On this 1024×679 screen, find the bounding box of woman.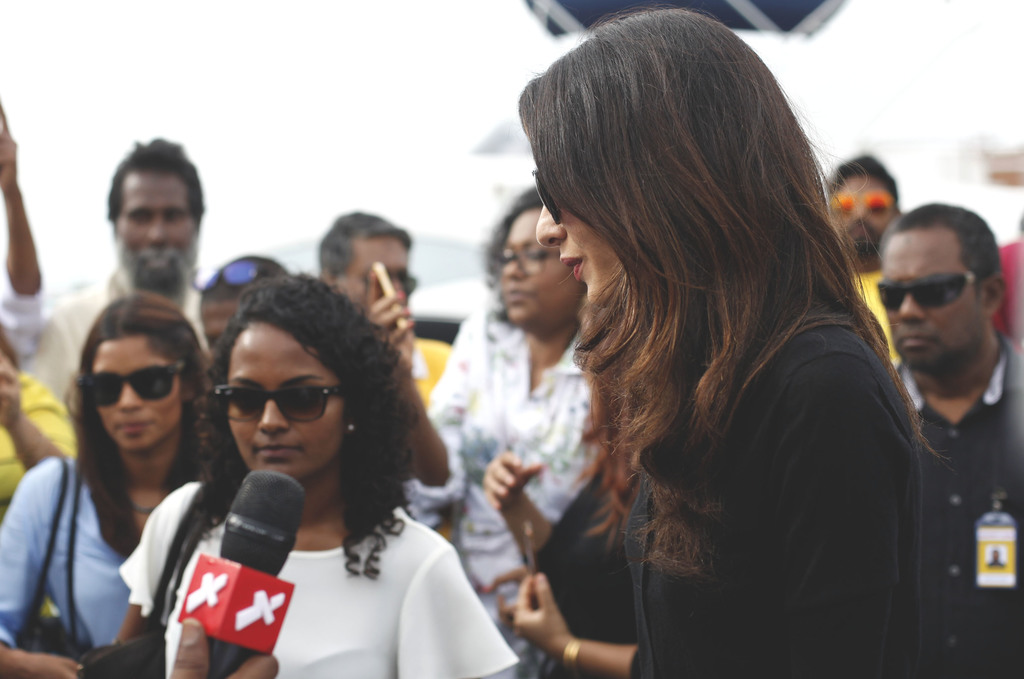
Bounding box: region(487, 463, 630, 678).
